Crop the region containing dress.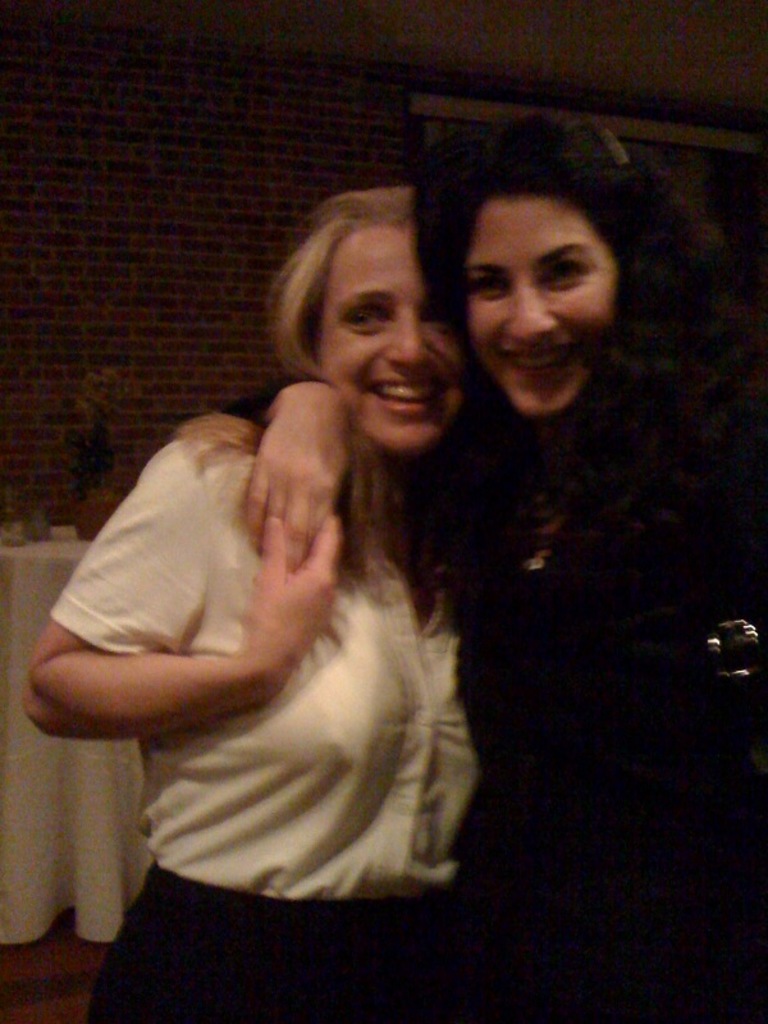
Crop region: Rect(422, 389, 767, 1023).
